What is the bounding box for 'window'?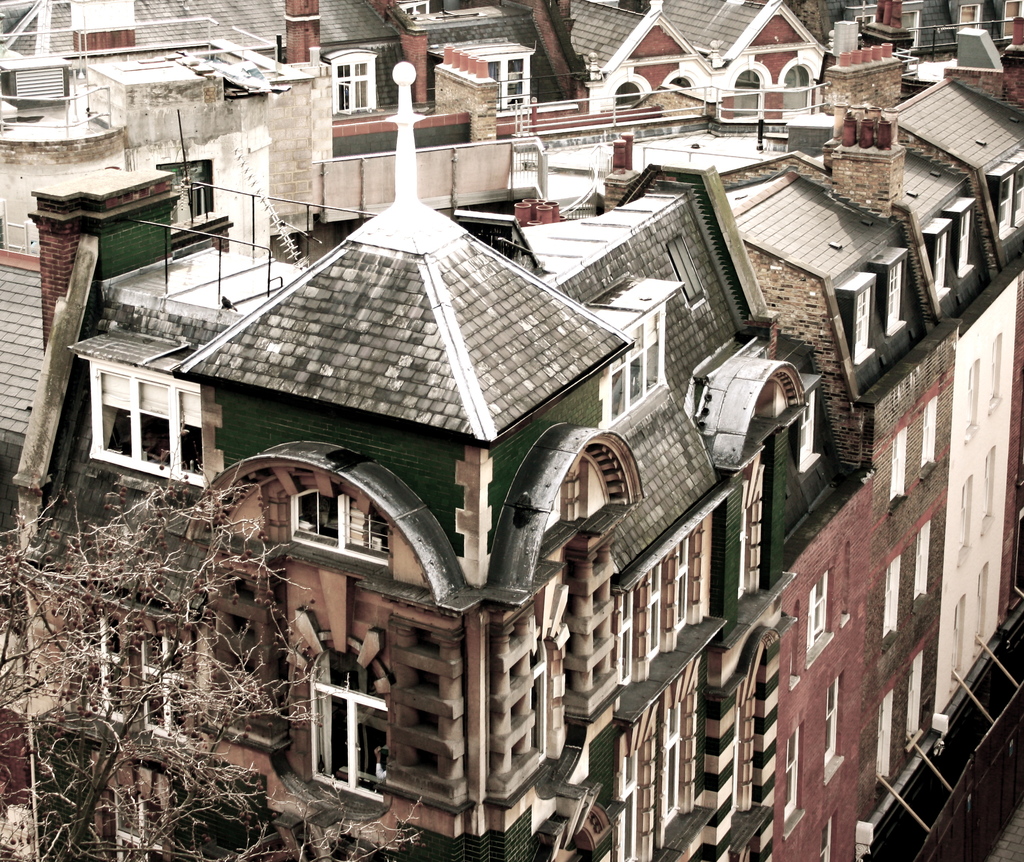
l=307, t=646, r=390, b=804.
